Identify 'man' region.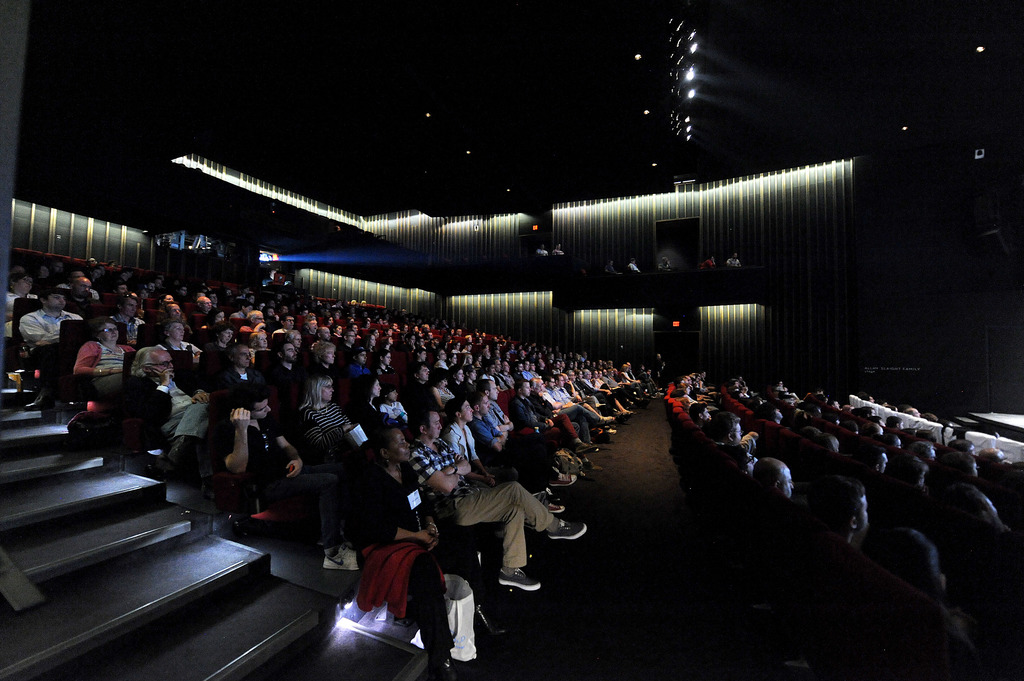
Region: crop(132, 335, 218, 453).
